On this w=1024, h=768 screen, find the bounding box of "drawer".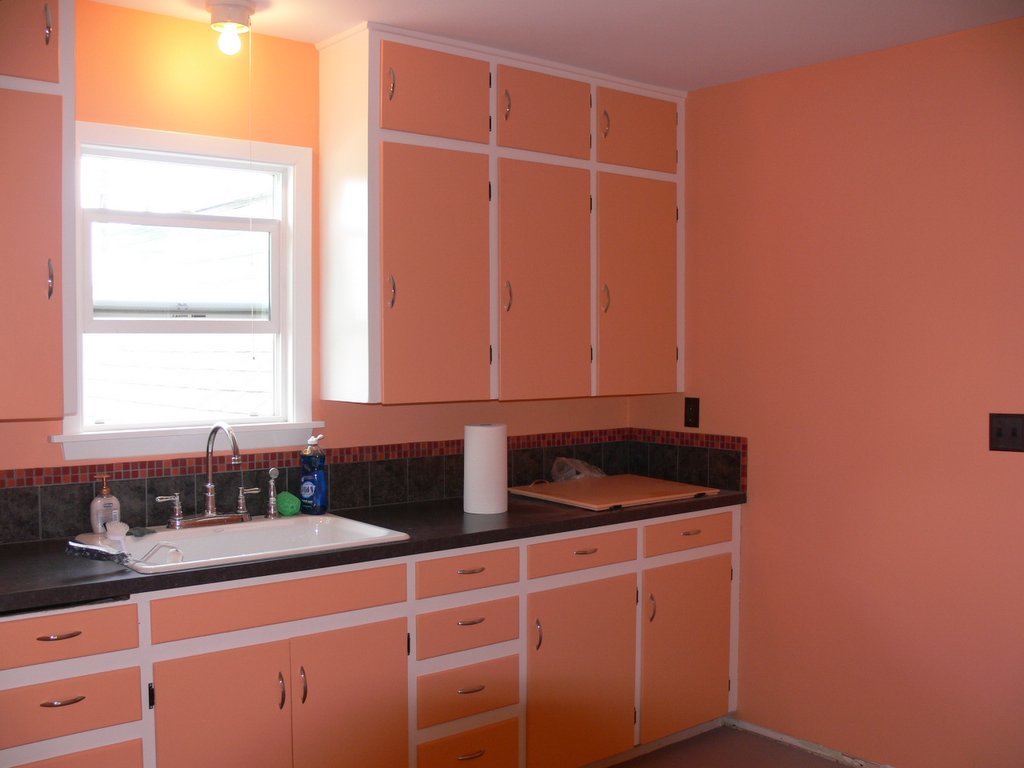
Bounding box: bbox(9, 735, 142, 767).
